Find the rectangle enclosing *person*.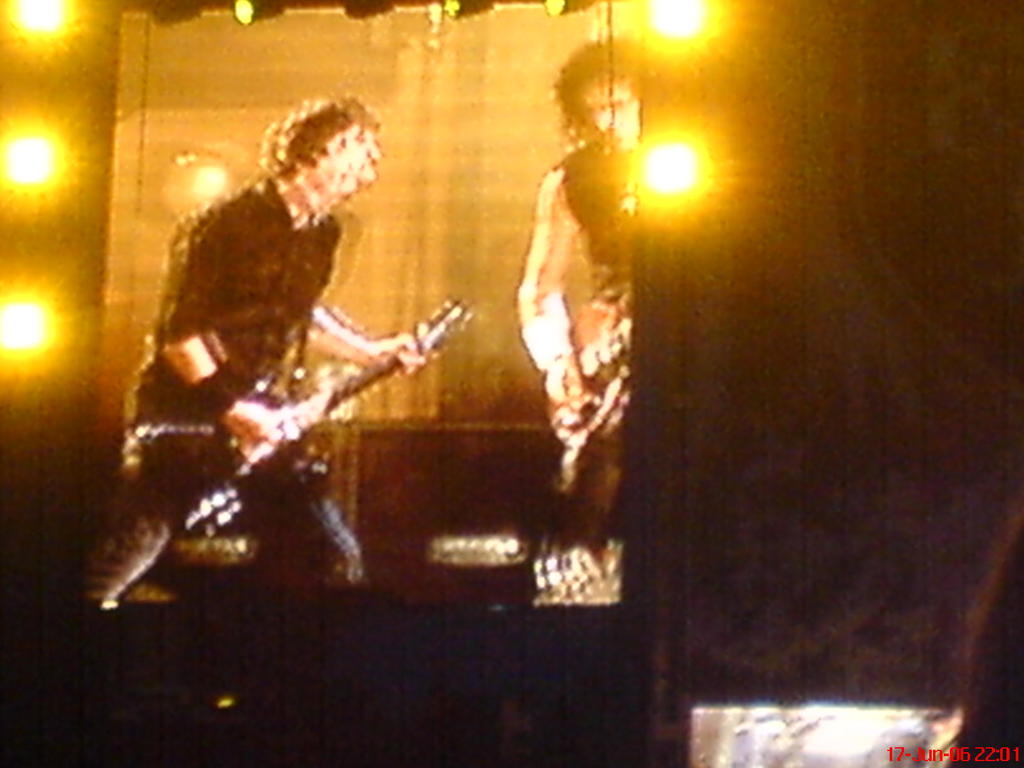
region(511, 37, 641, 604).
